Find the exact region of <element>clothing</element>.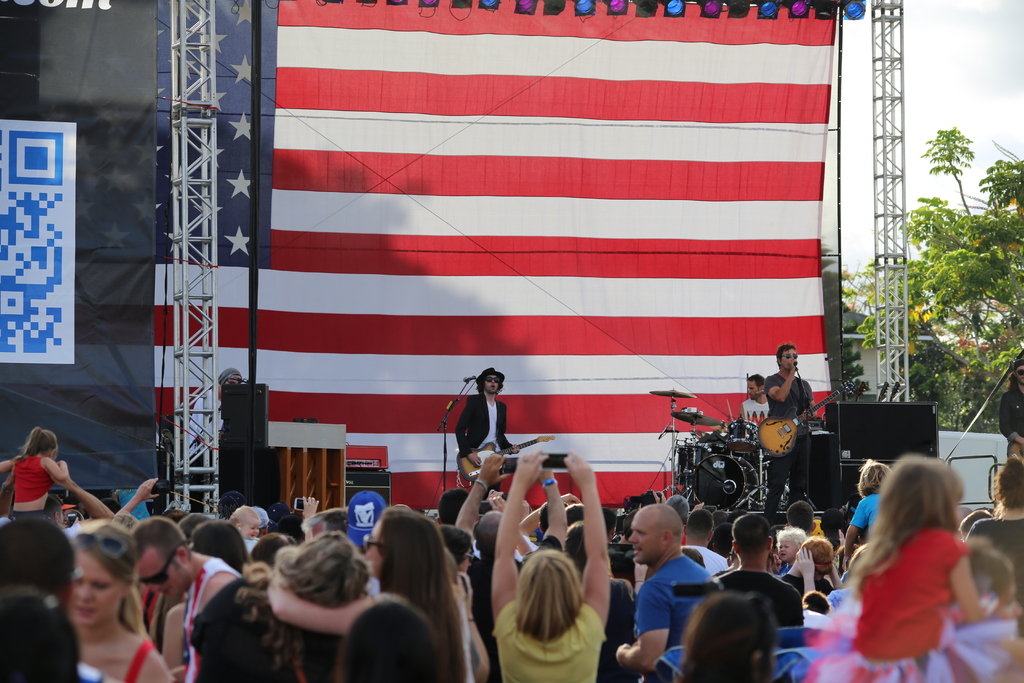
Exact region: crop(824, 506, 974, 664).
